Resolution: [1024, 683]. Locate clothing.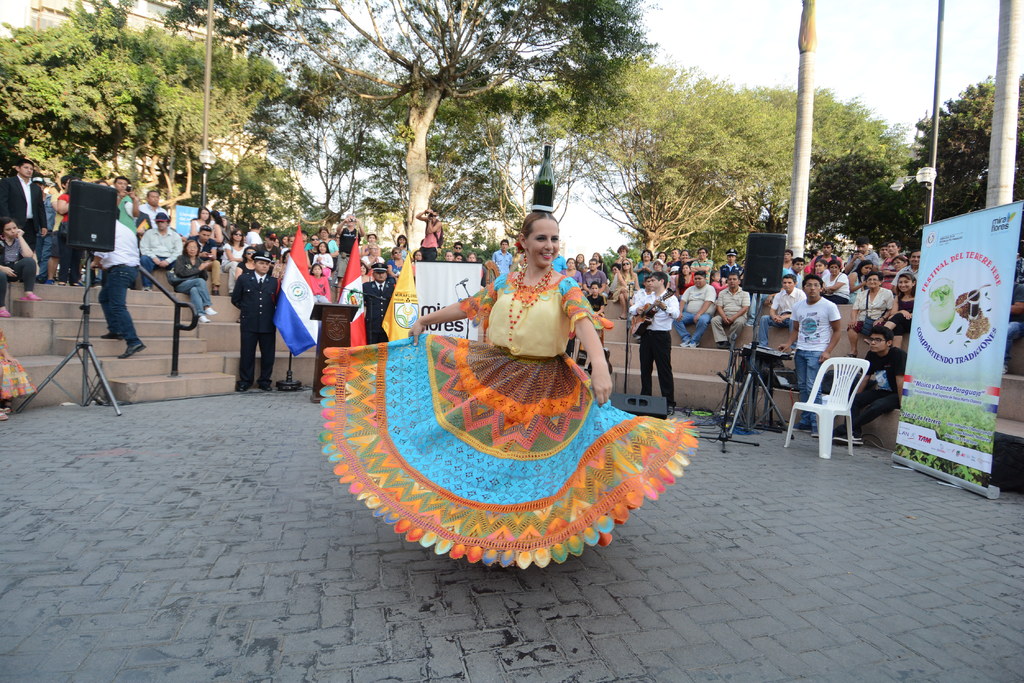
(170, 246, 216, 317).
